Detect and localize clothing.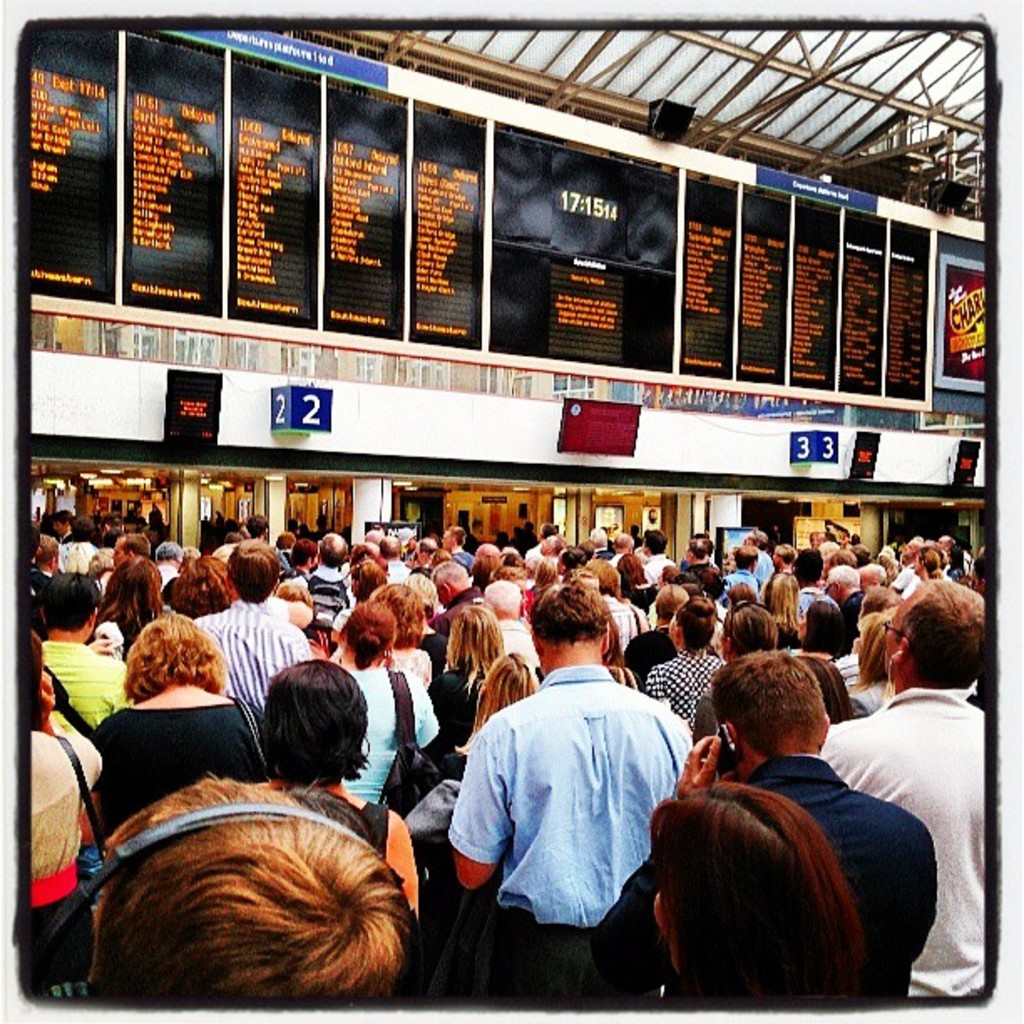
Localized at (192, 602, 308, 724).
